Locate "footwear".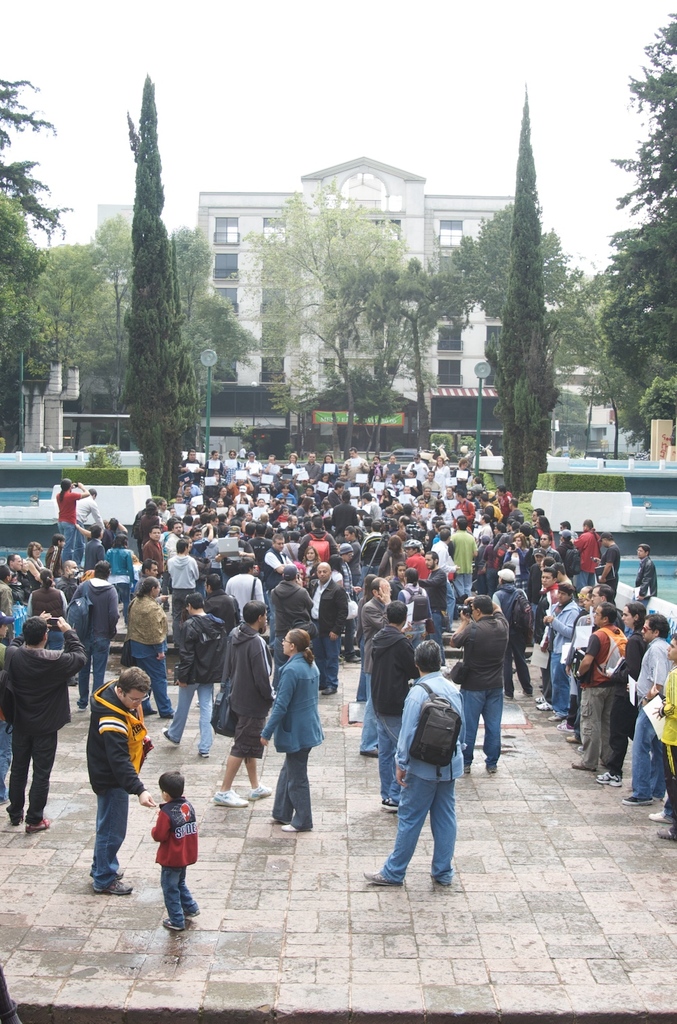
Bounding box: (89,873,125,895).
